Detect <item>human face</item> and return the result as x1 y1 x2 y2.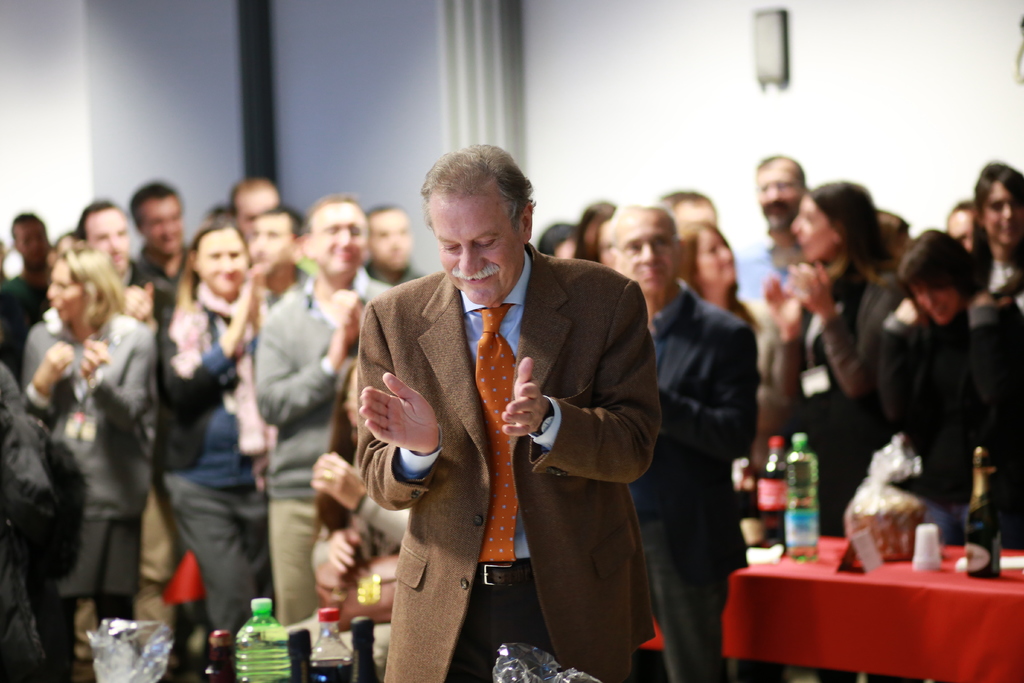
755 162 801 231.
